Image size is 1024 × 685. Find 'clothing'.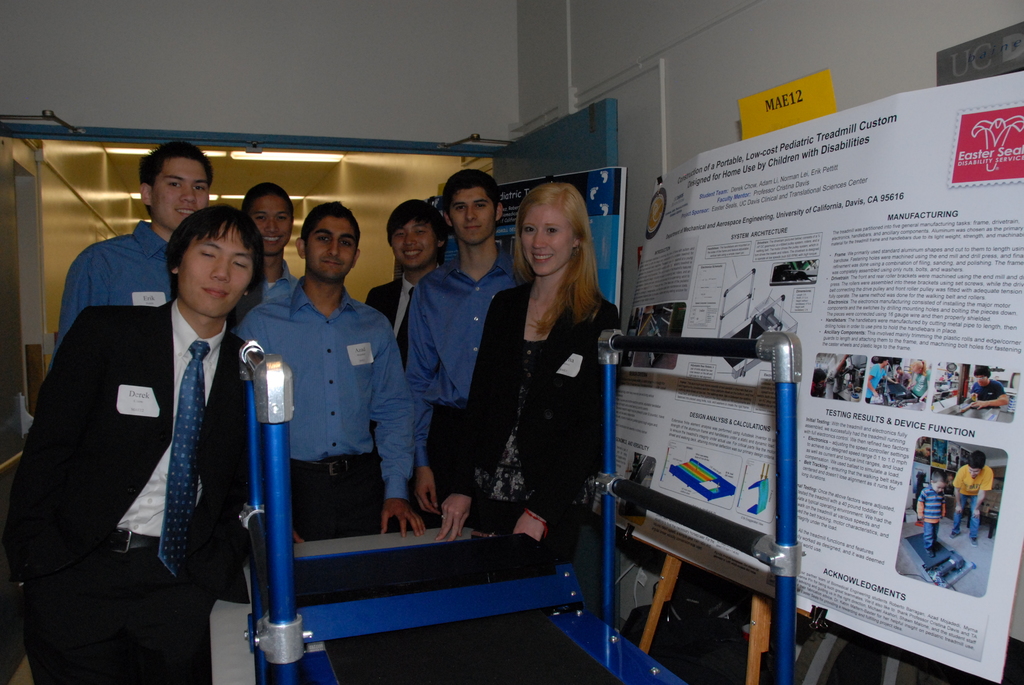
region(950, 462, 991, 537).
